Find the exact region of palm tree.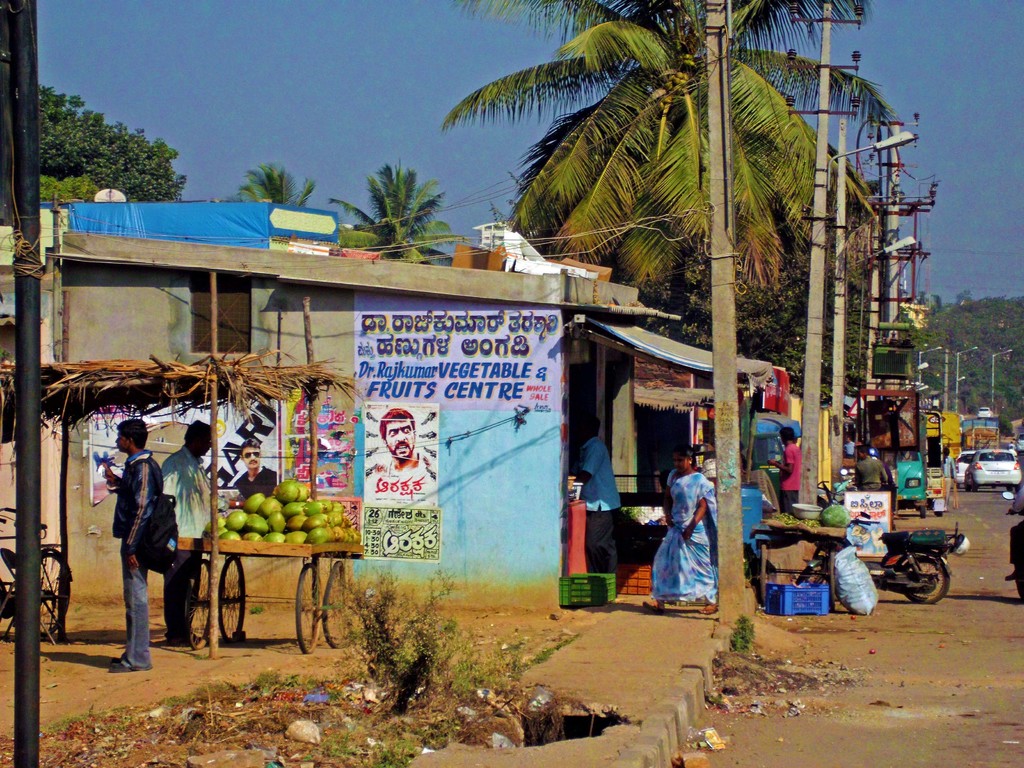
Exact region: <region>755, 97, 872, 383</region>.
